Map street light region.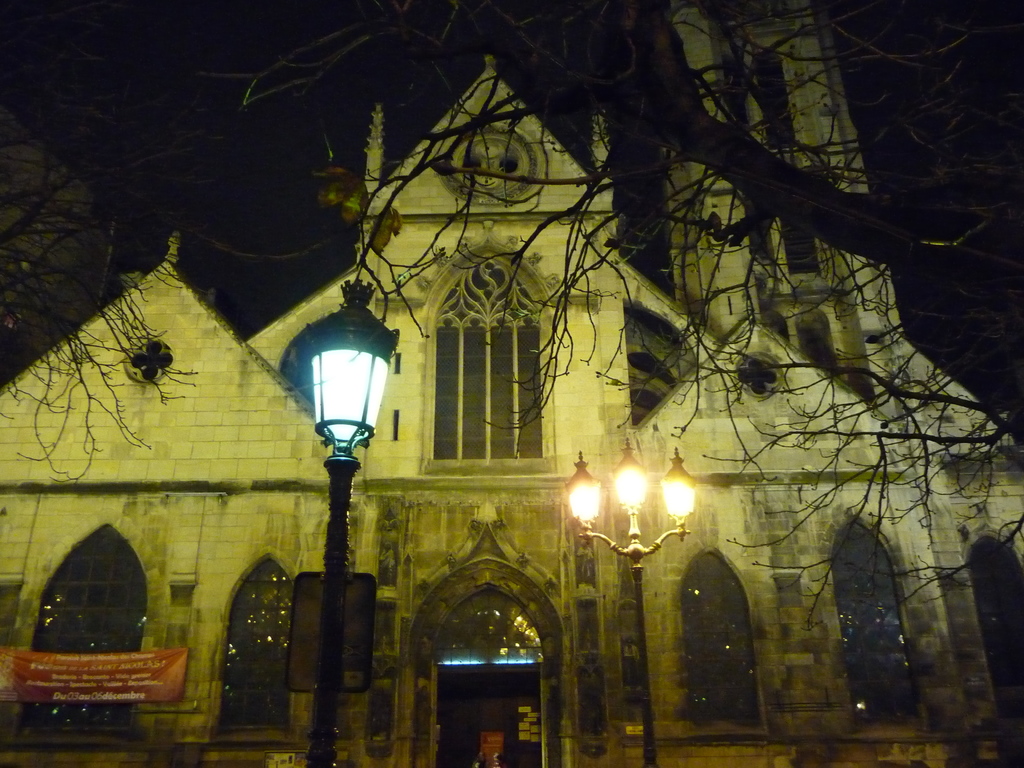
Mapped to bbox=(558, 433, 697, 767).
